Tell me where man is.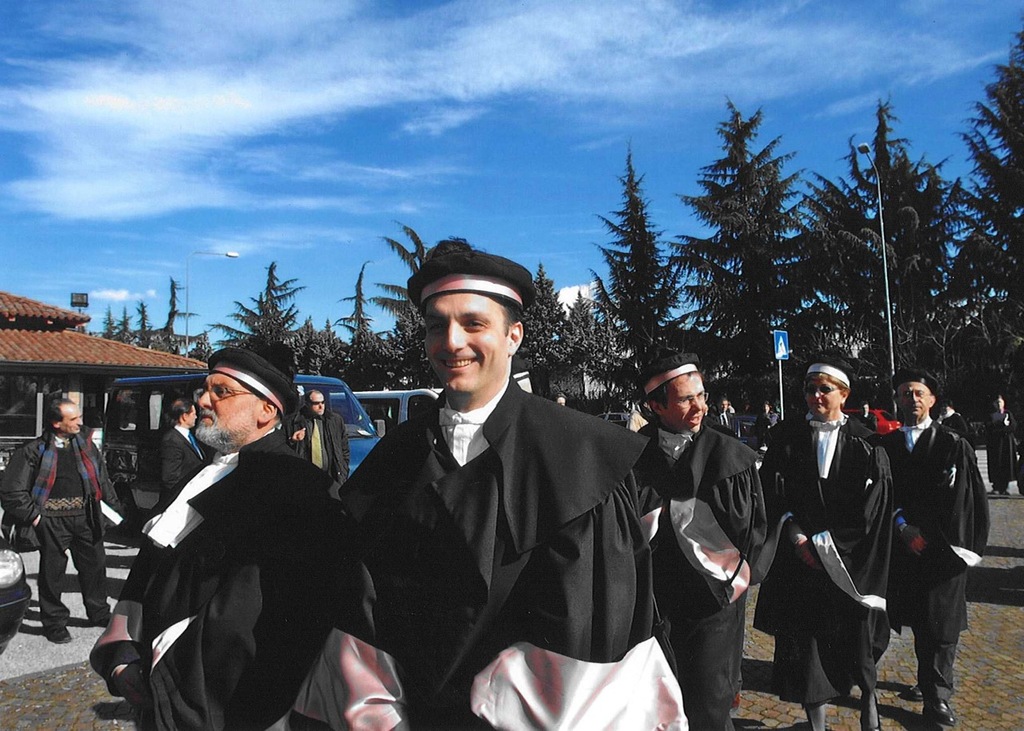
man is at x1=942 y1=394 x2=974 y2=439.
